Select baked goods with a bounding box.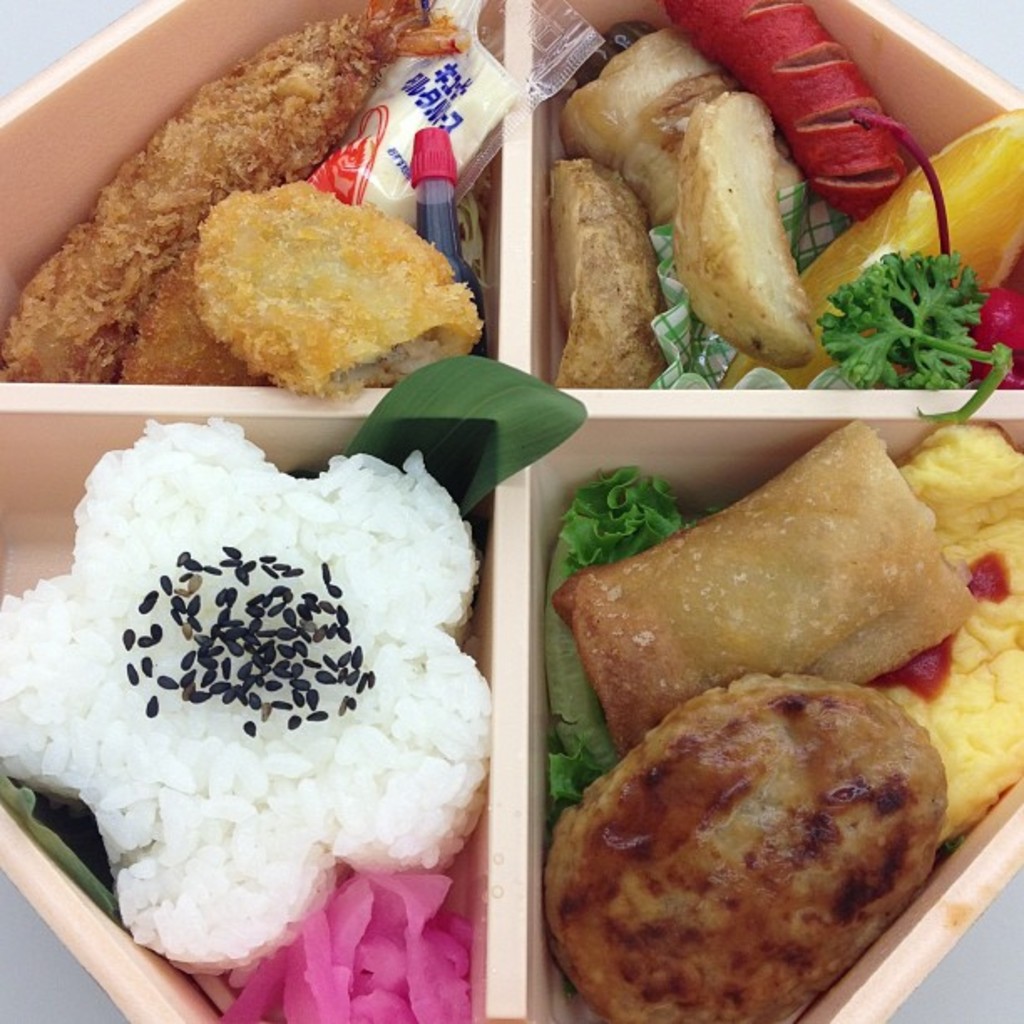
109,236,268,387.
